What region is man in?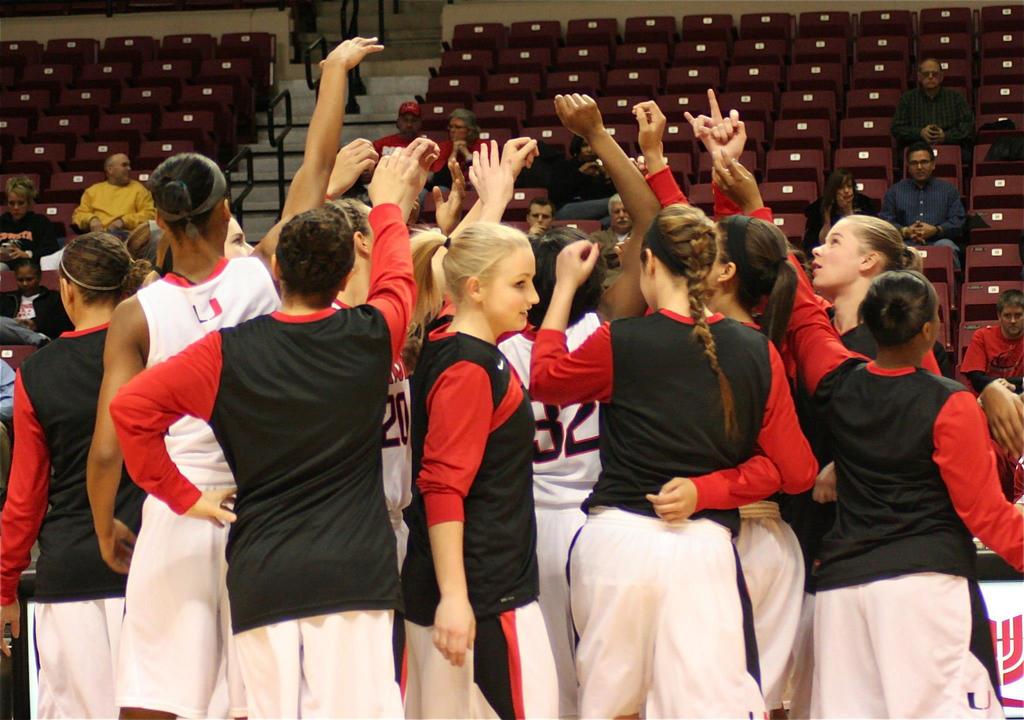
882, 149, 968, 274.
